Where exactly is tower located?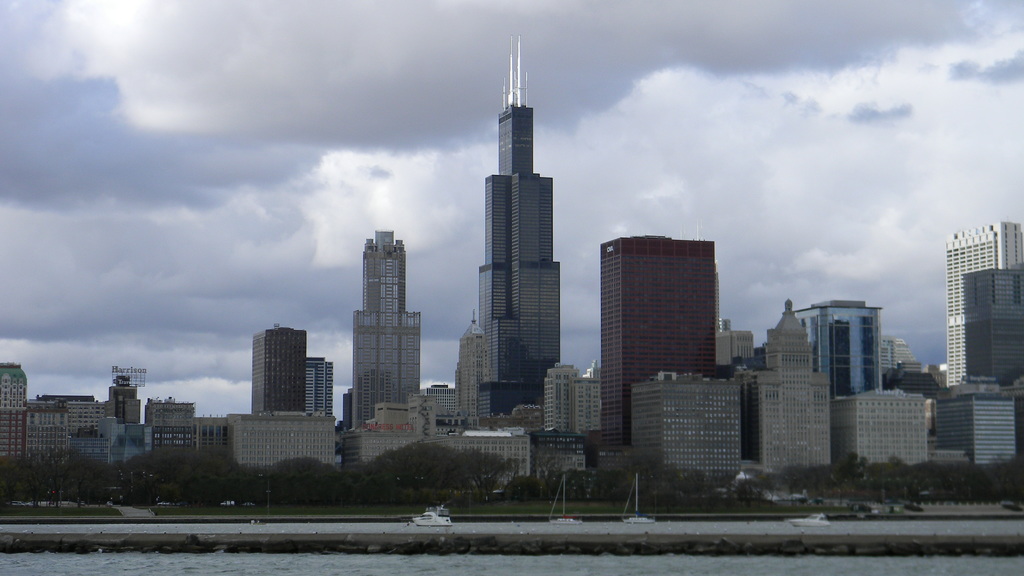
Its bounding box is bbox=(474, 35, 563, 419).
